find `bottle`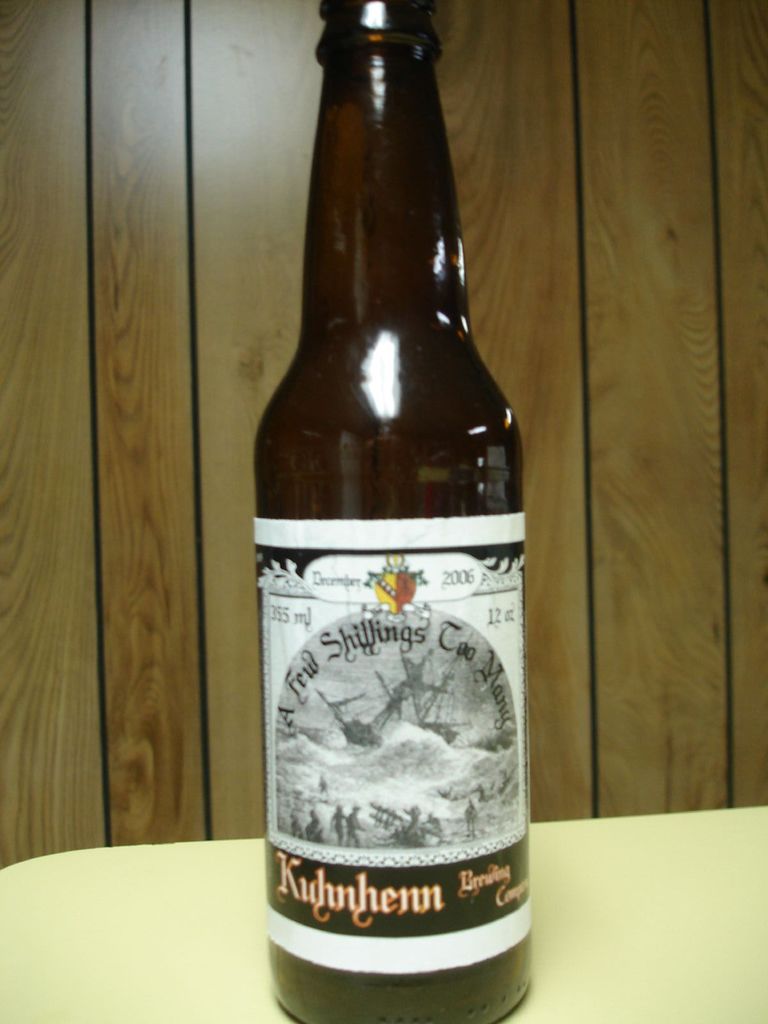
{"left": 248, "top": 15, "right": 539, "bottom": 1018}
